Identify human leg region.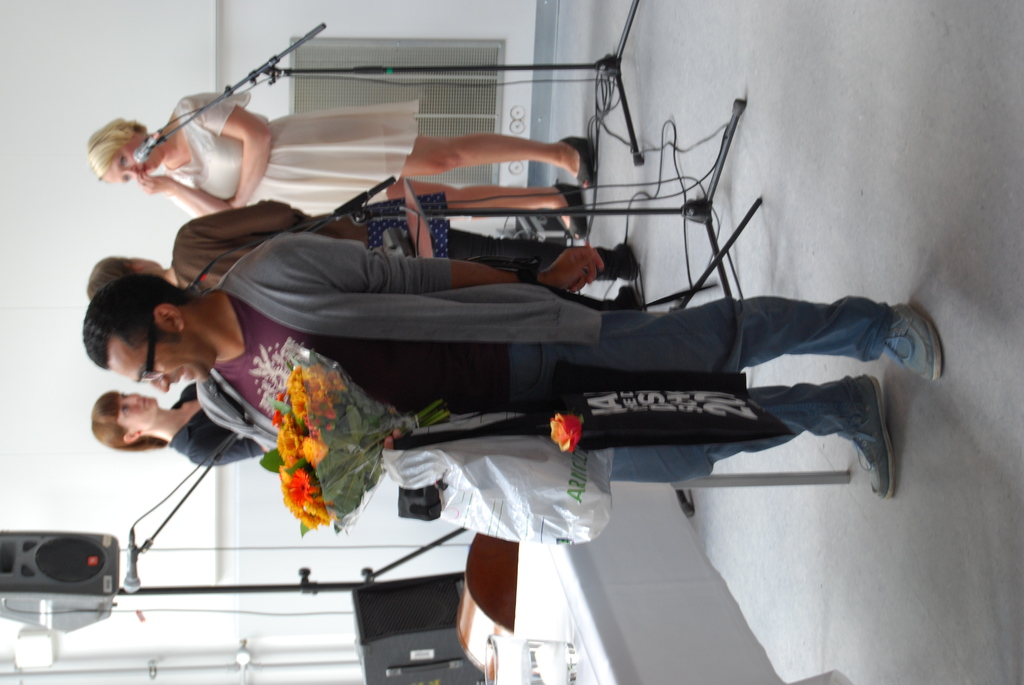
Region: {"left": 395, "top": 138, "right": 588, "bottom": 172}.
